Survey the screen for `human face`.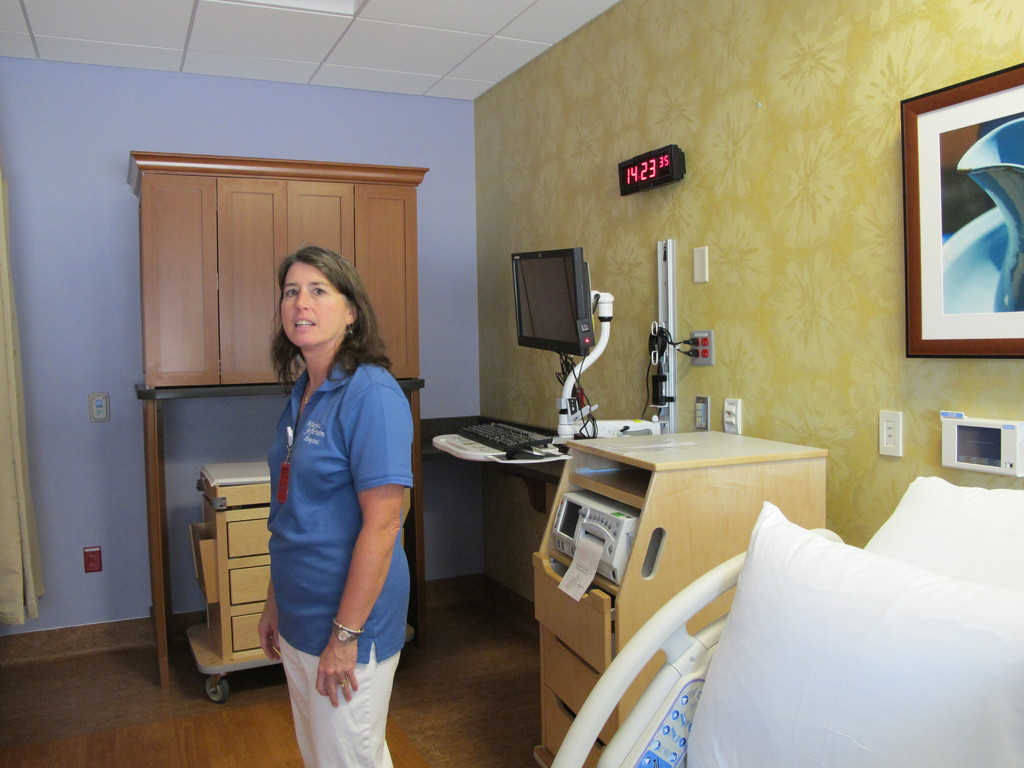
Survey found: box=[278, 263, 348, 350].
